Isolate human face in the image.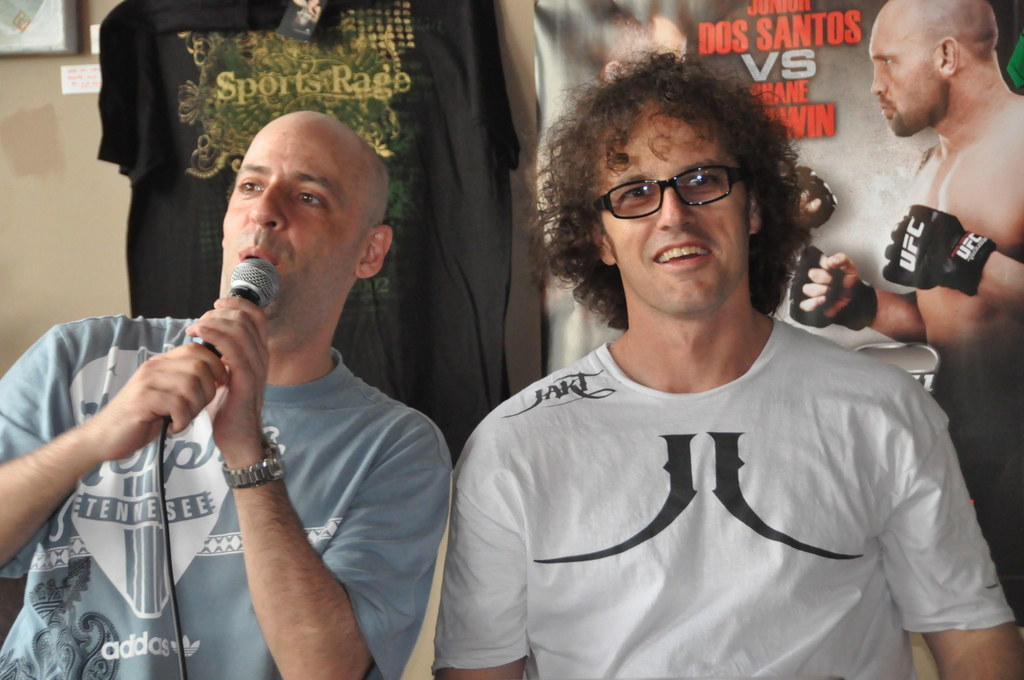
Isolated region: l=865, t=2, r=937, b=137.
